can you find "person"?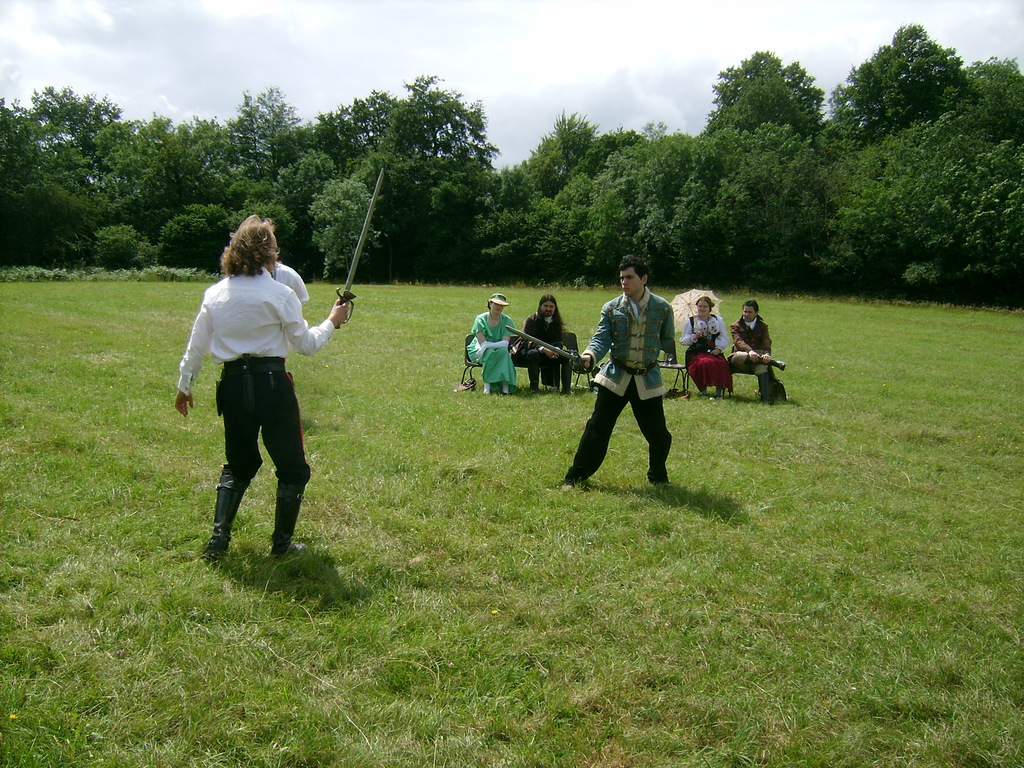
Yes, bounding box: 515,292,573,388.
